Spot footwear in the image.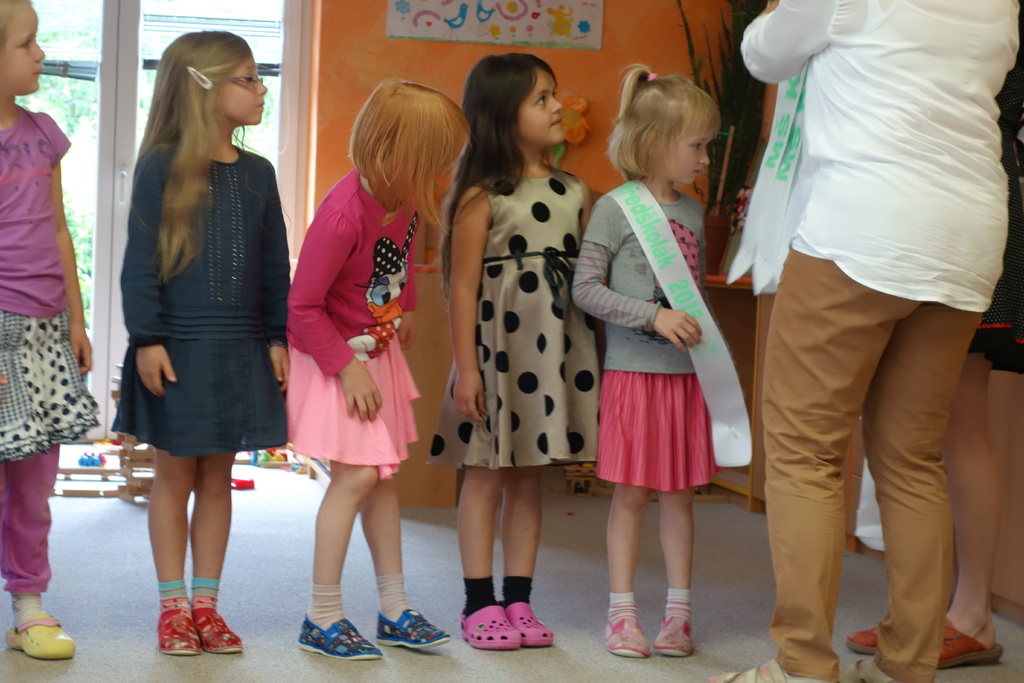
footwear found at region(159, 607, 200, 654).
